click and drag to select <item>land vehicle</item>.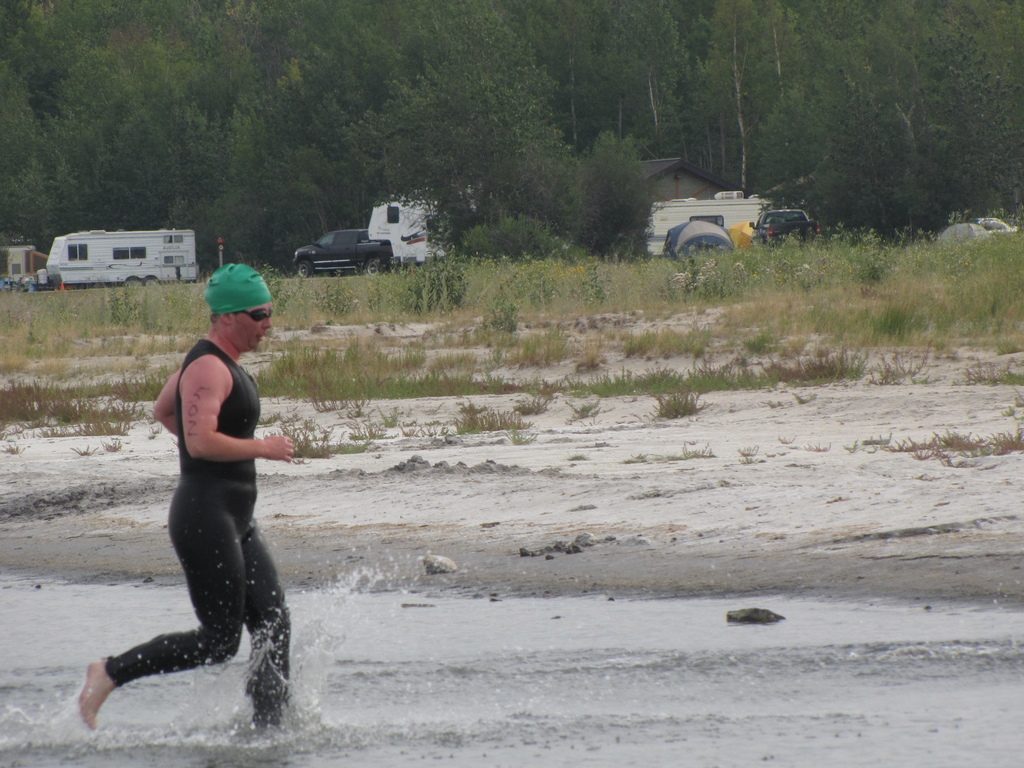
Selection: (left=364, top=180, right=467, bottom=265).
